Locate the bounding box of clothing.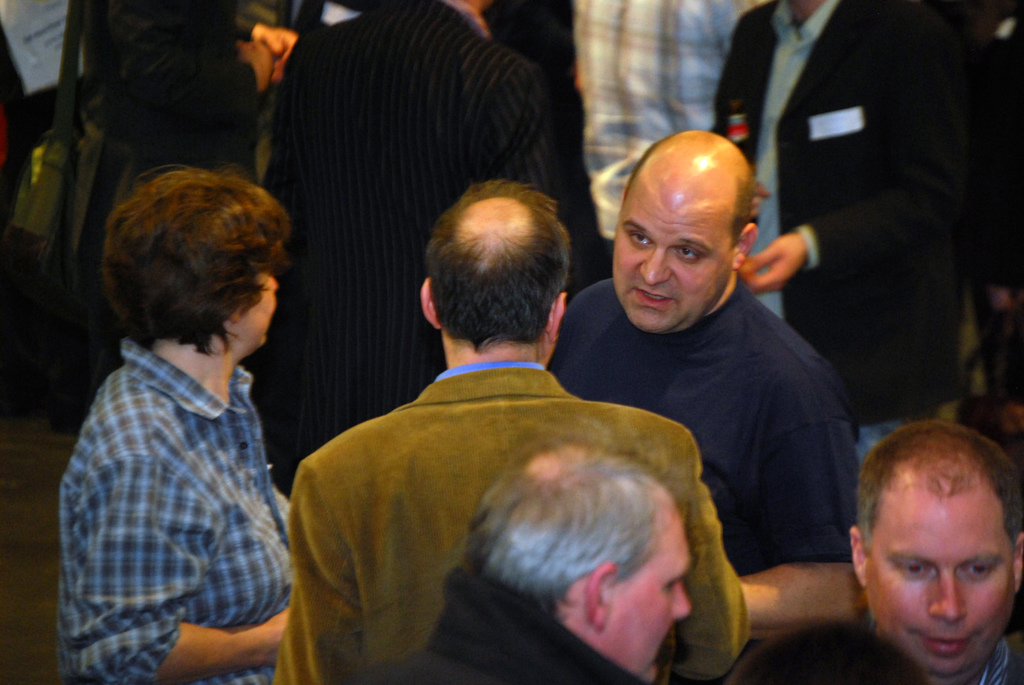
Bounding box: (48,272,305,677).
